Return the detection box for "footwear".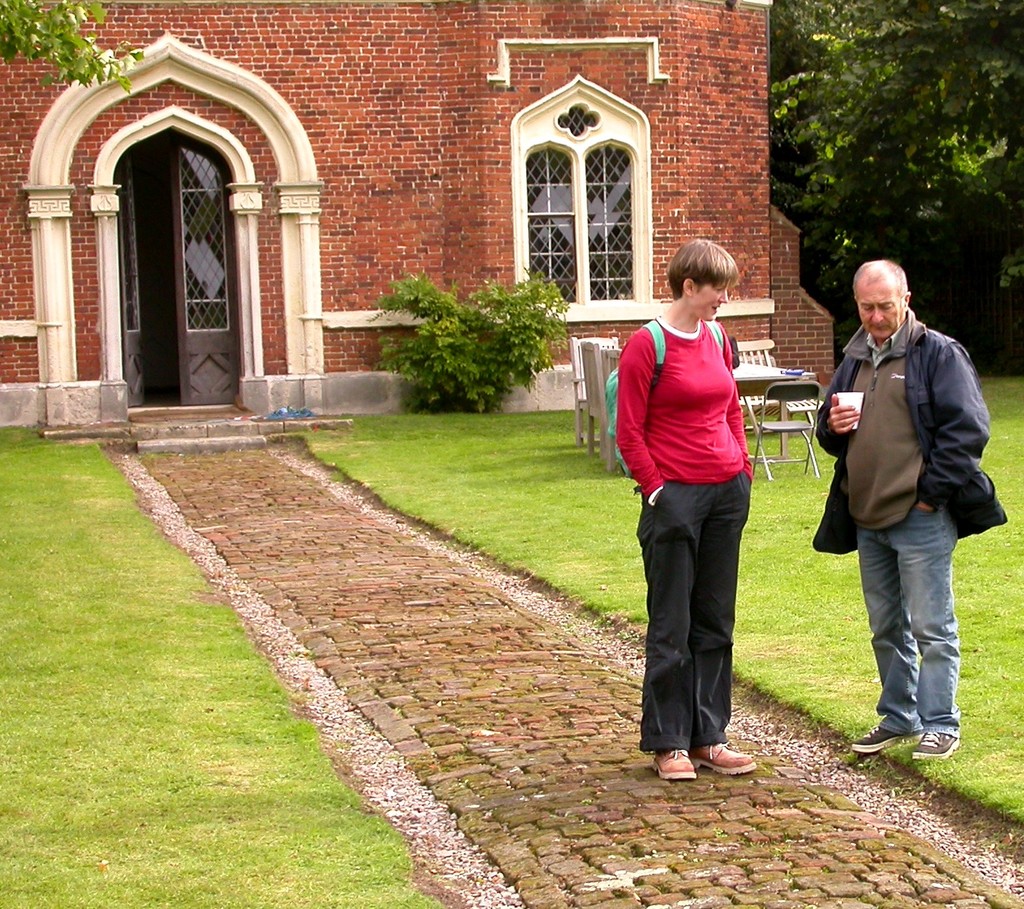
688/746/761/775.
